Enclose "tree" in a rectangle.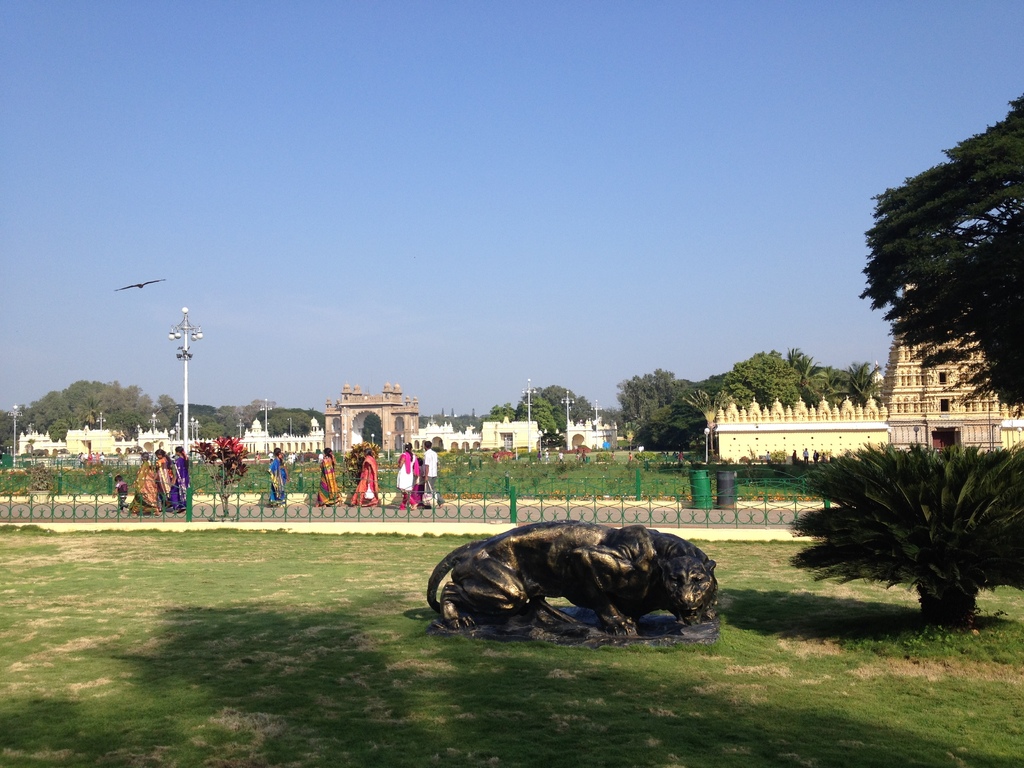
857,115,1009,456.
